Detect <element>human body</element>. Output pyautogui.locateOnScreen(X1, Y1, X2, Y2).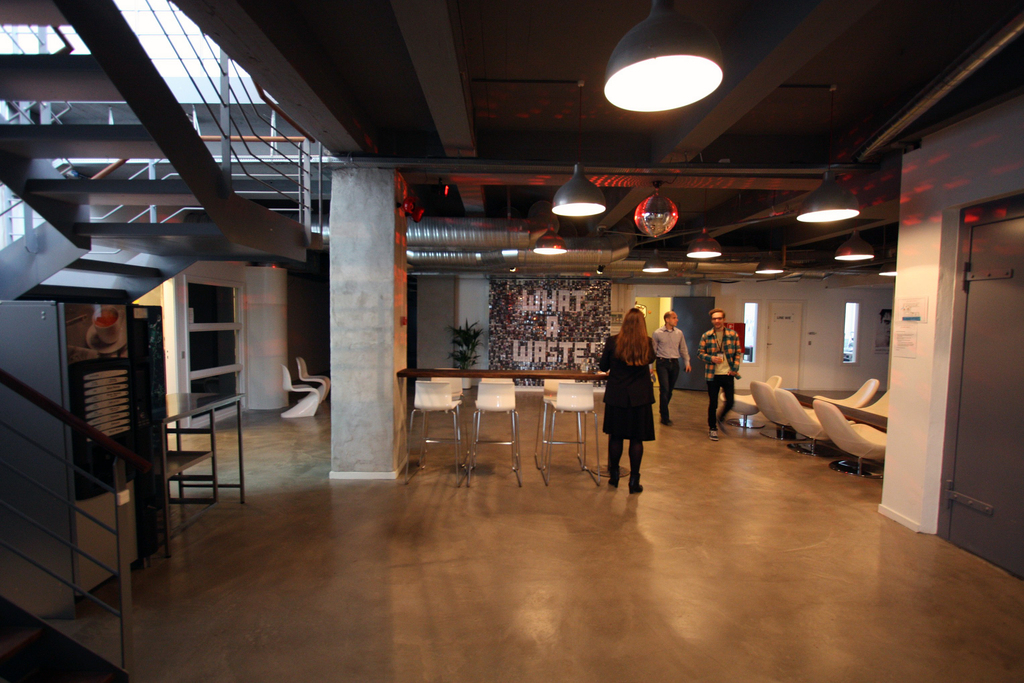
pyautogui.locateOnScreen(651, 329, 696, 426).
